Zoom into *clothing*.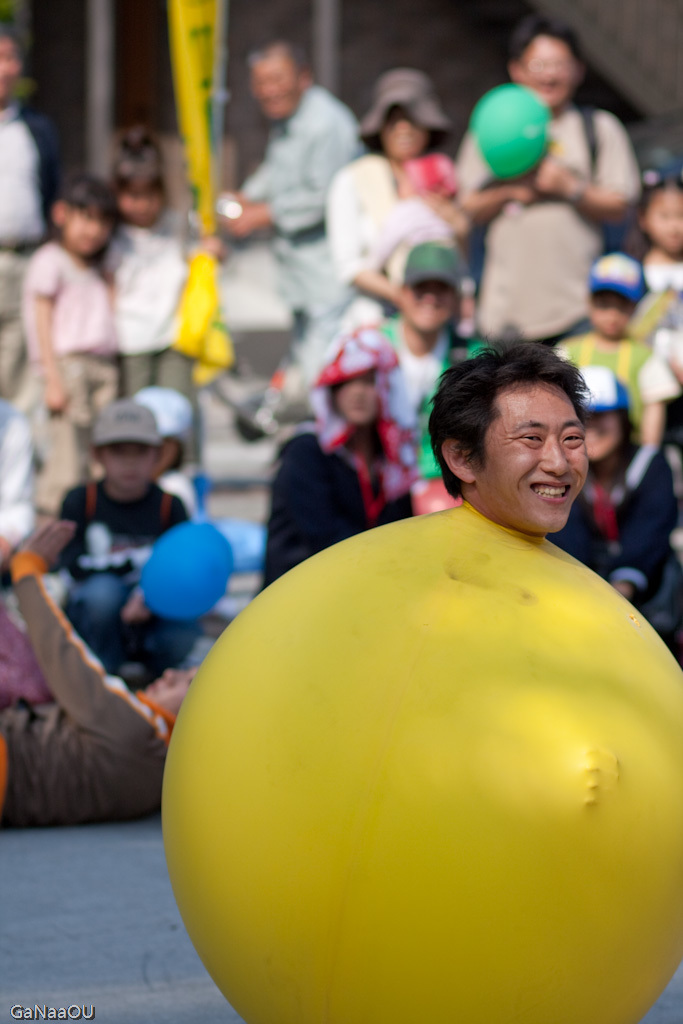
Zoom target: {"x1": 458, "y1": 103, "x2": 640, "y2": 340}.
